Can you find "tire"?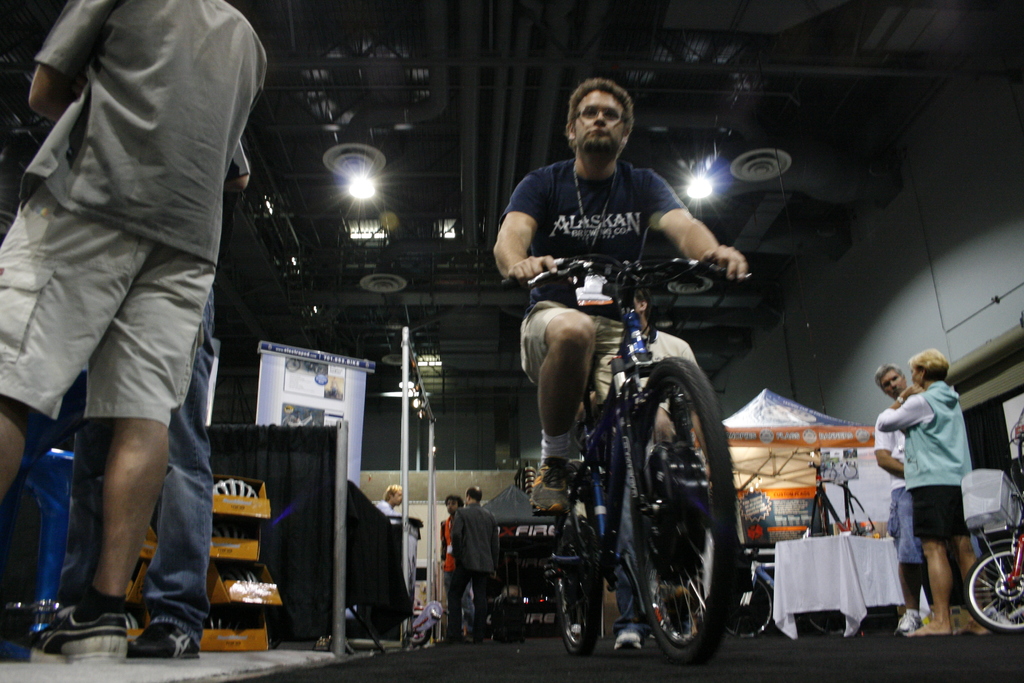
Yes, bounding box: {"x1": 612, "y1": 357, "x2": 745, "y2": 664}.
